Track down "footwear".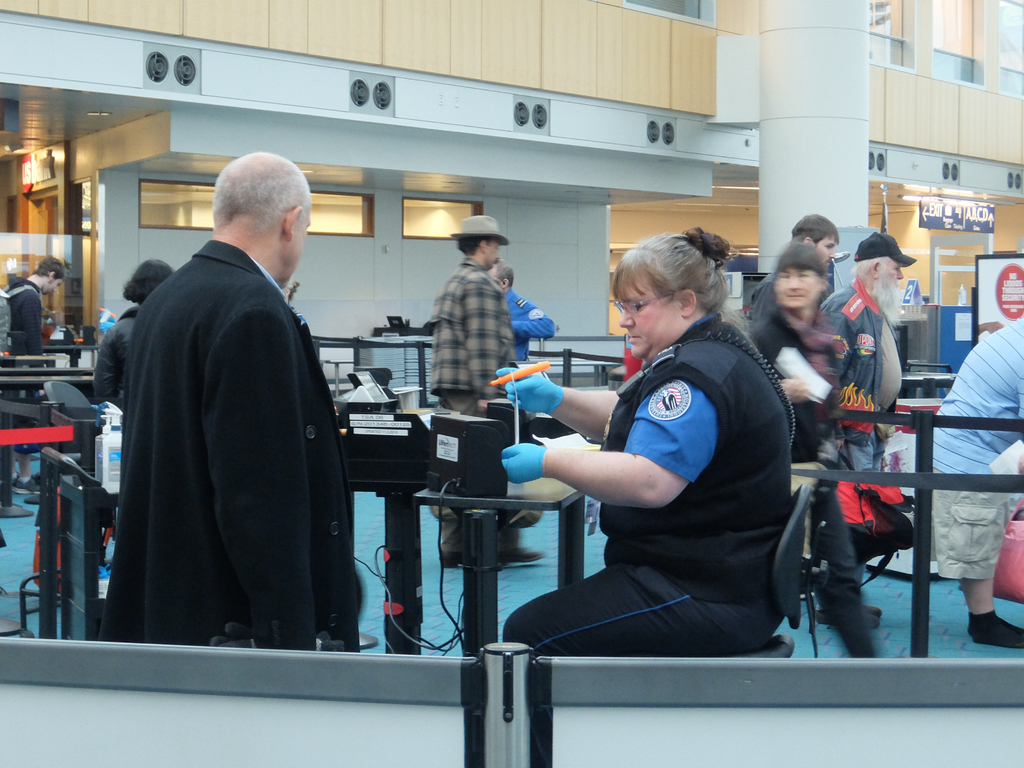
Tracked to 440:550:465:566.
